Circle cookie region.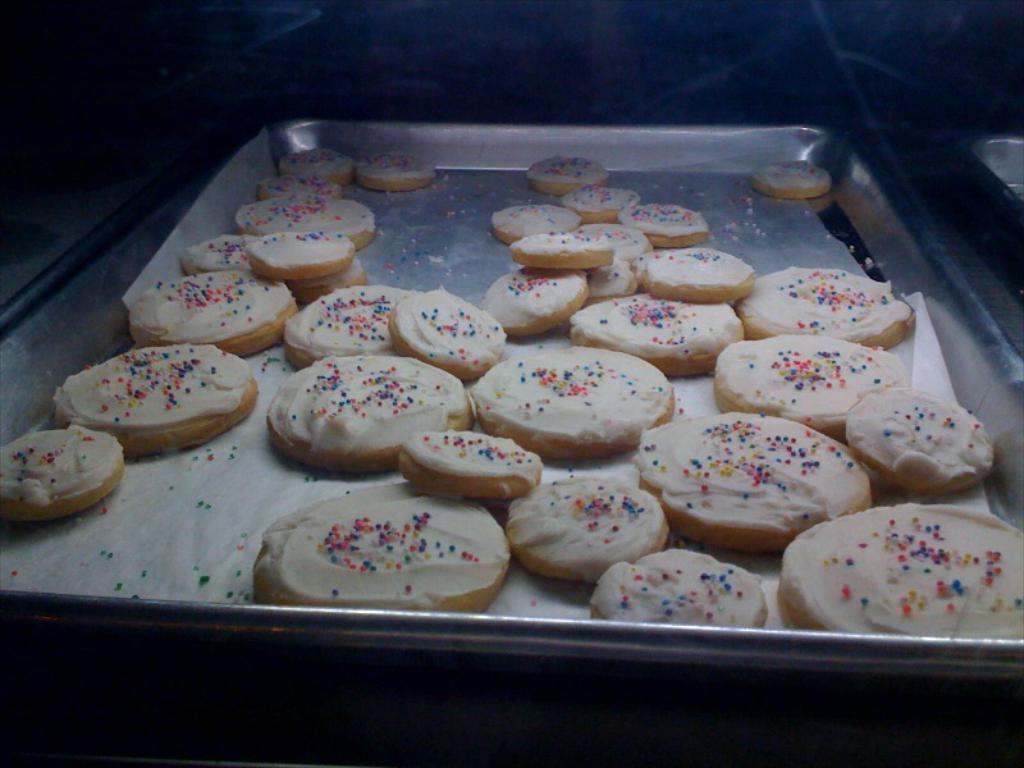
Region: [x1=562, y1=186, x2=640, y2=223].
